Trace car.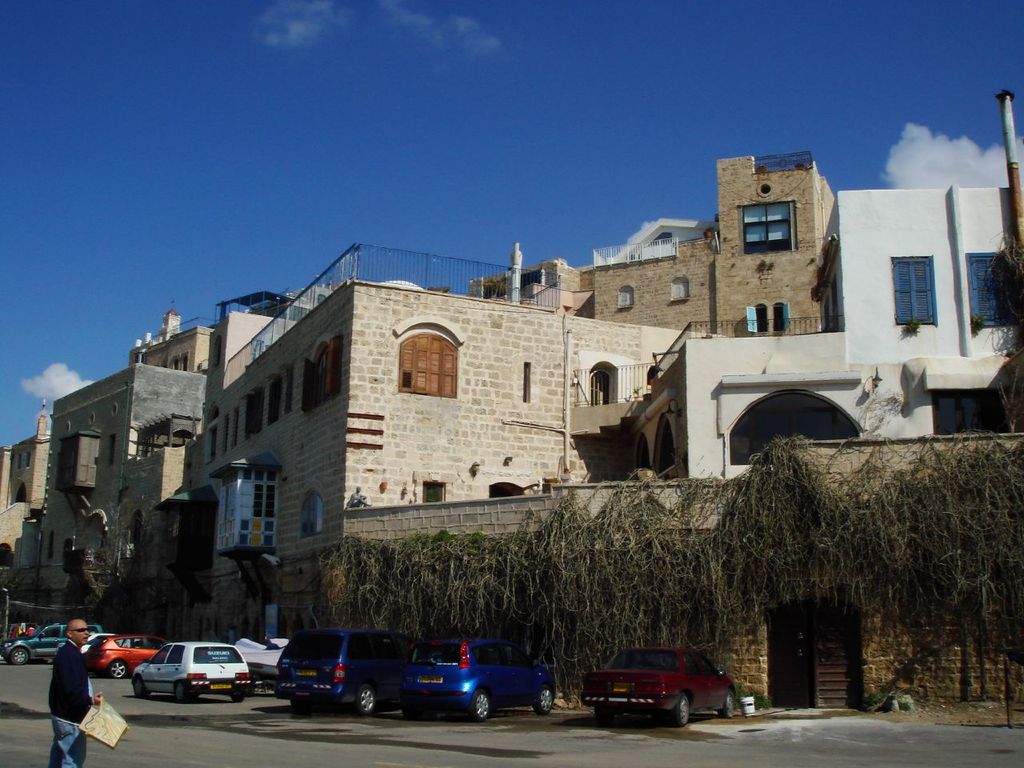
Traced to <region>133, 632, 257, 702</region>.
